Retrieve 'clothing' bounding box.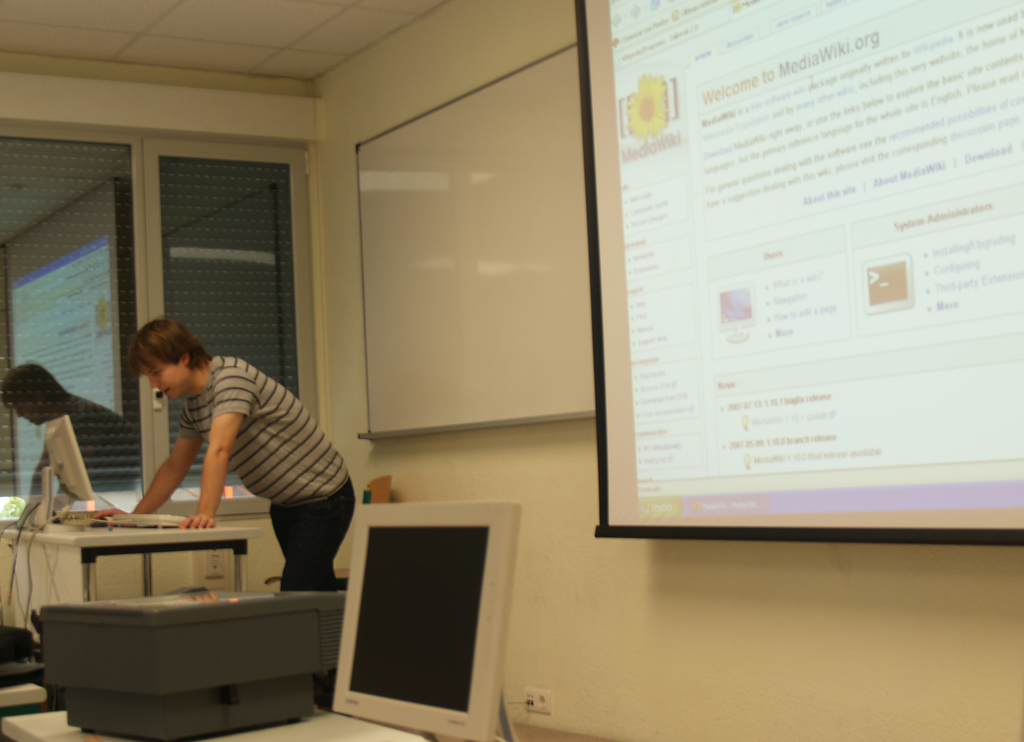
Bounding box: (left=172, top=321, right=342, bottom=604).
